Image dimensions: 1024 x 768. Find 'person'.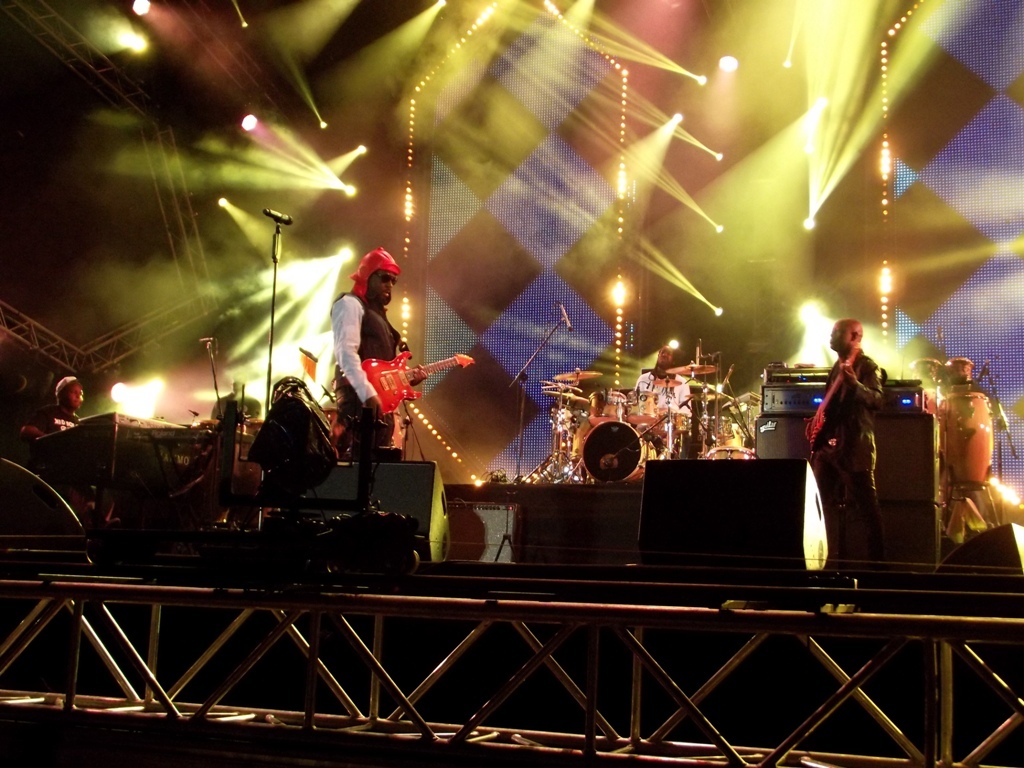
bbox=[812, 323, 893, 567].
